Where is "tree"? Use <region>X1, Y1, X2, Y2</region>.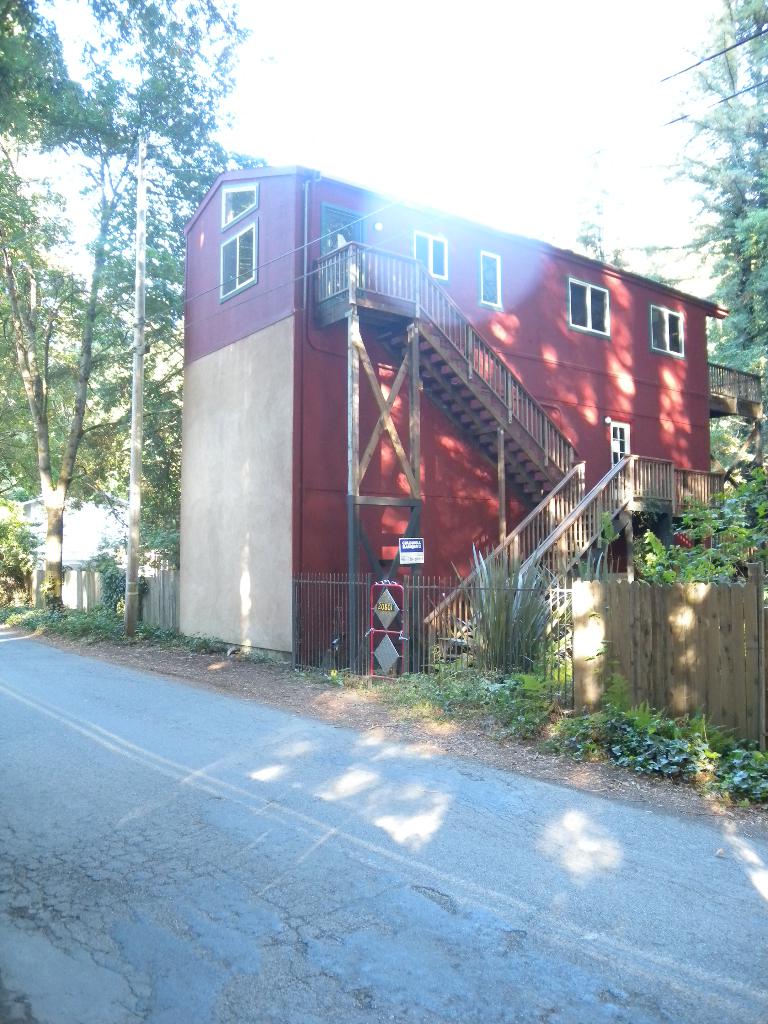
<region>624, 1, 767, 459</region>.
